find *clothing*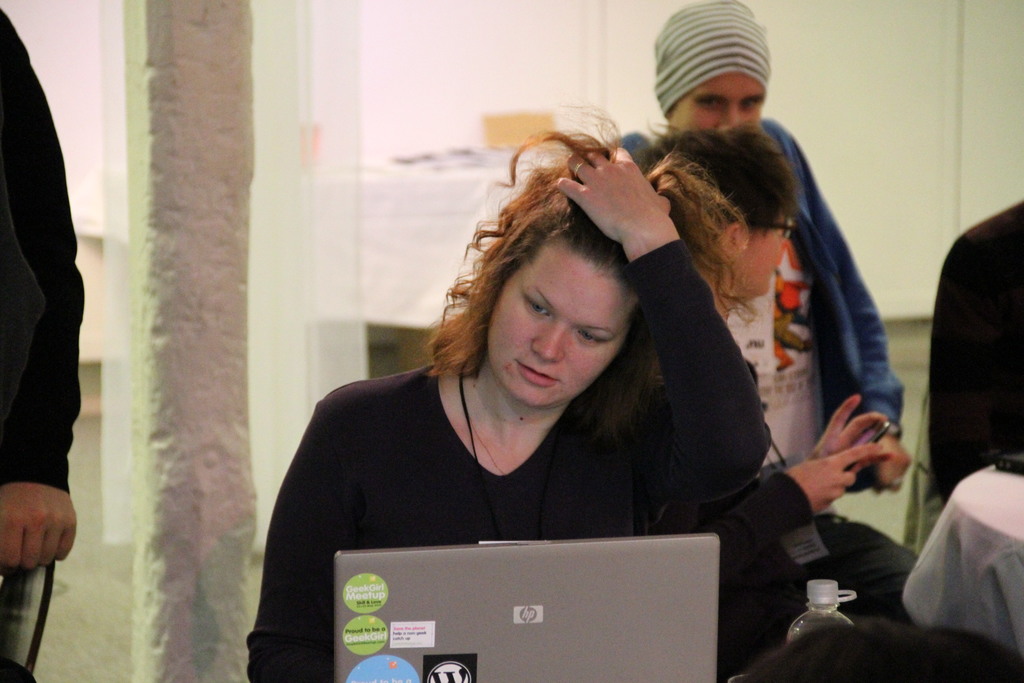
<box>611,134,907,614</box>
